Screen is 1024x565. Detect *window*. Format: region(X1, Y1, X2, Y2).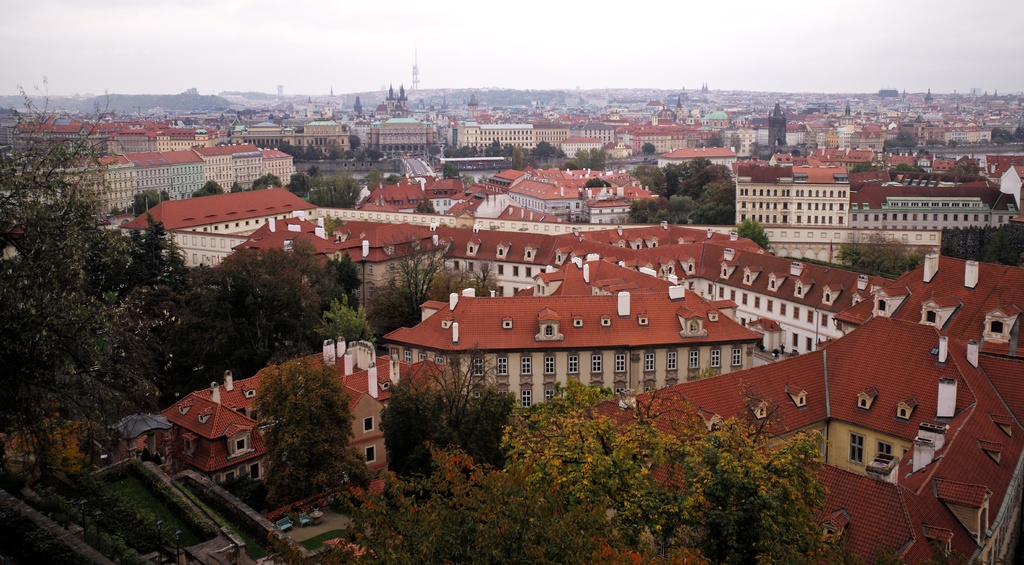
region(496, 263, 504, 276).
